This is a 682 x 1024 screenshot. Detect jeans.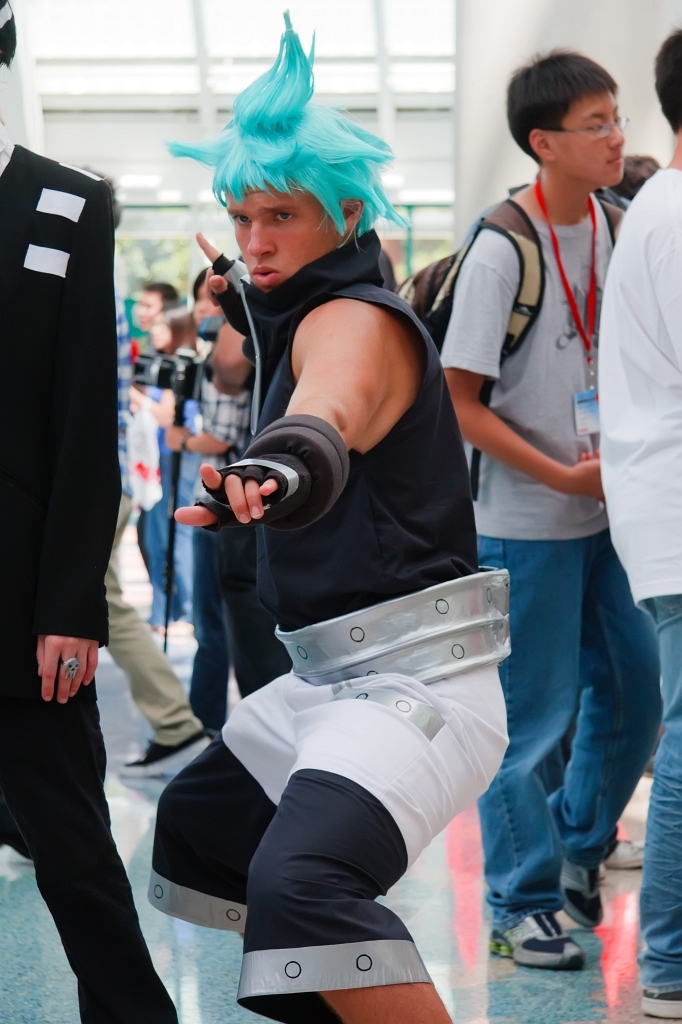
<box>464,506,653,989</box>.
